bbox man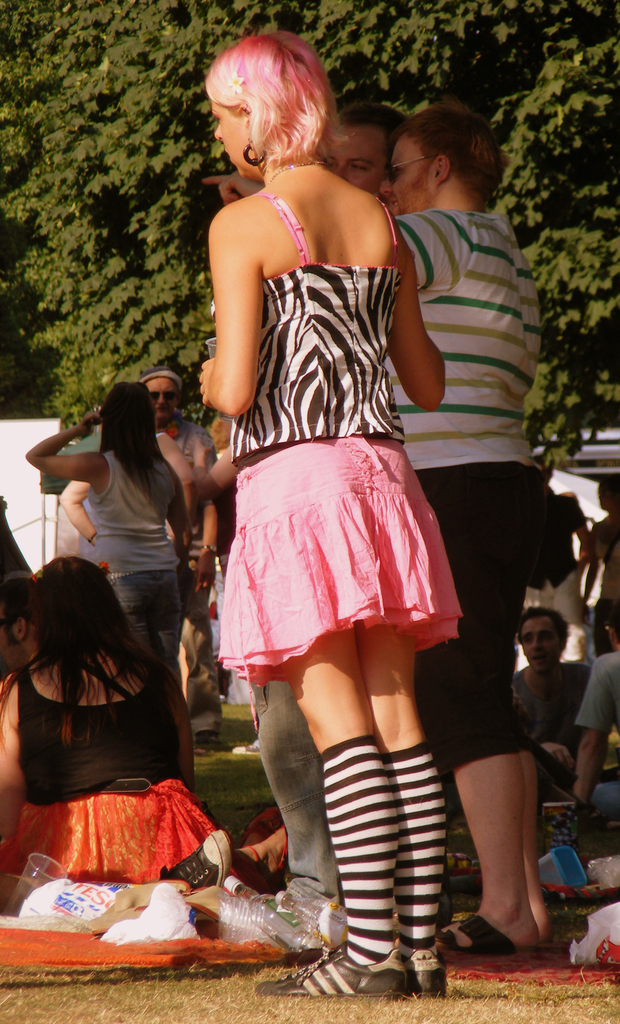
572/607/619/830
